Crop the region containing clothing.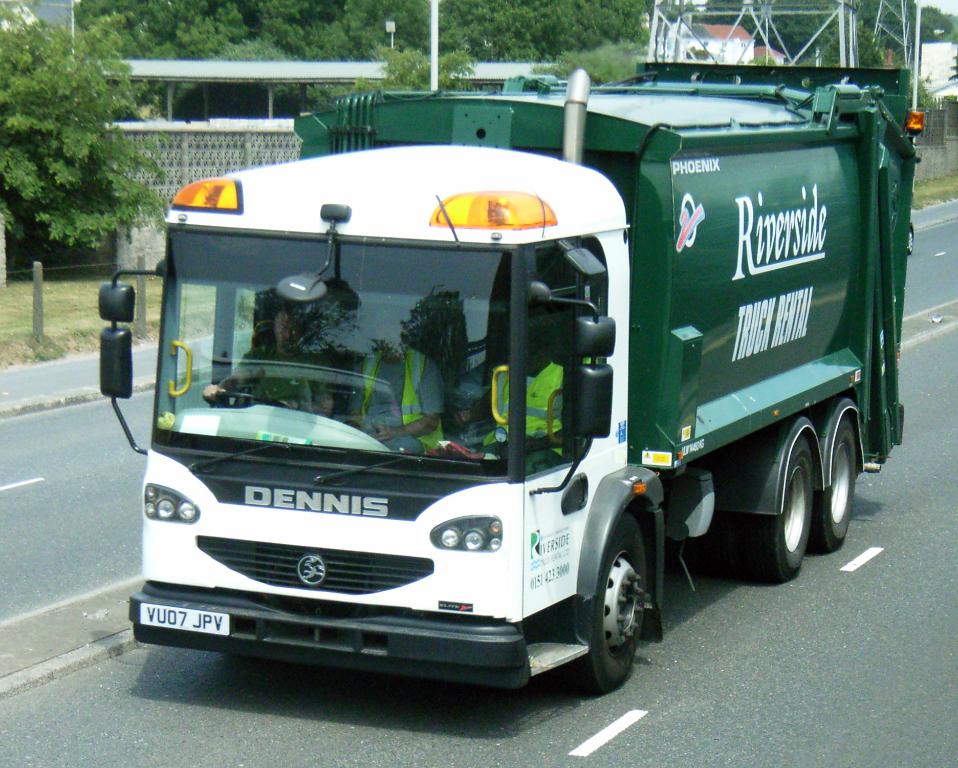
Crop region: left=218, top=339, right=341, bottom=416.
